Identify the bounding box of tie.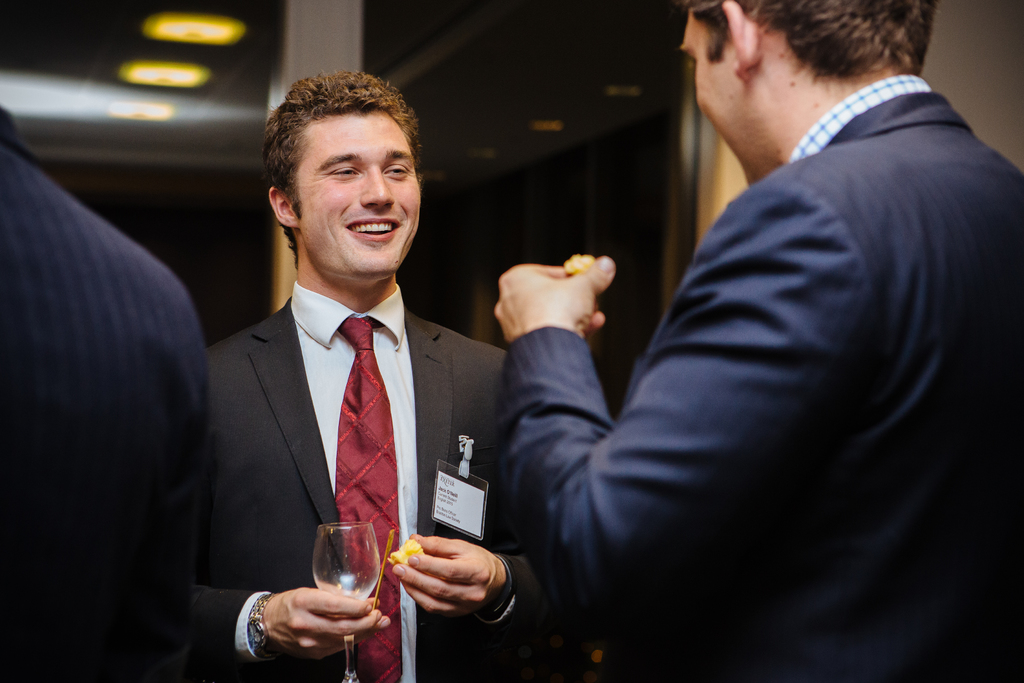
[334, 311, 406, 682].
